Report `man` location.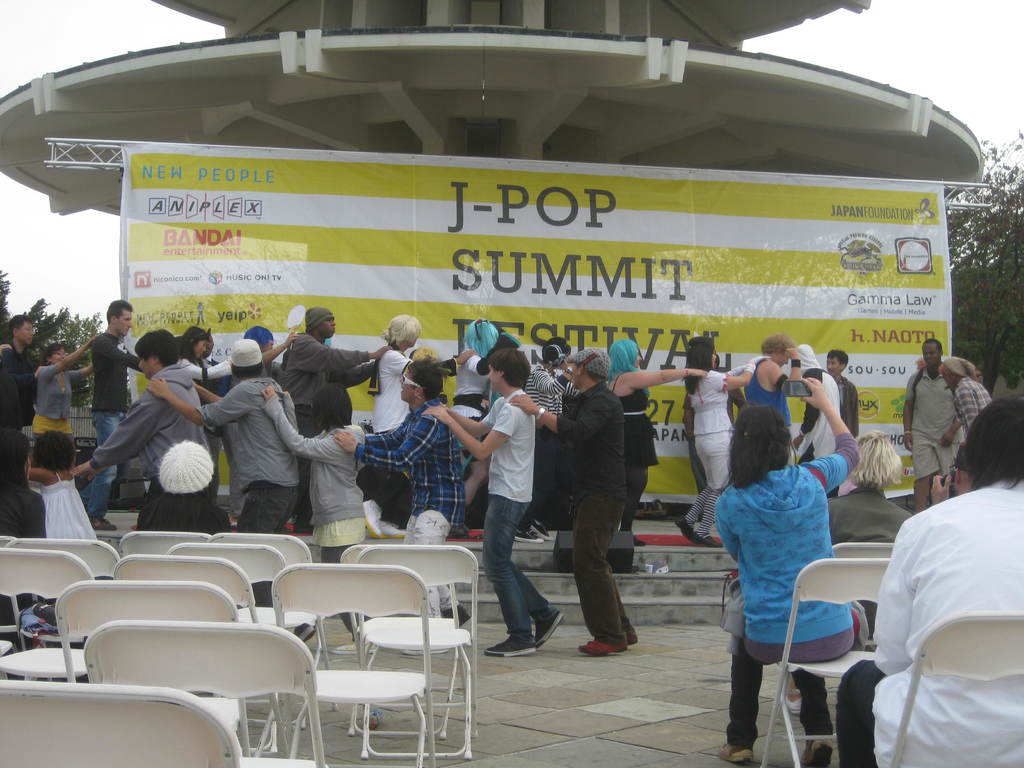
Report: [x1=895, y1=328, x2=962, y2=516].
